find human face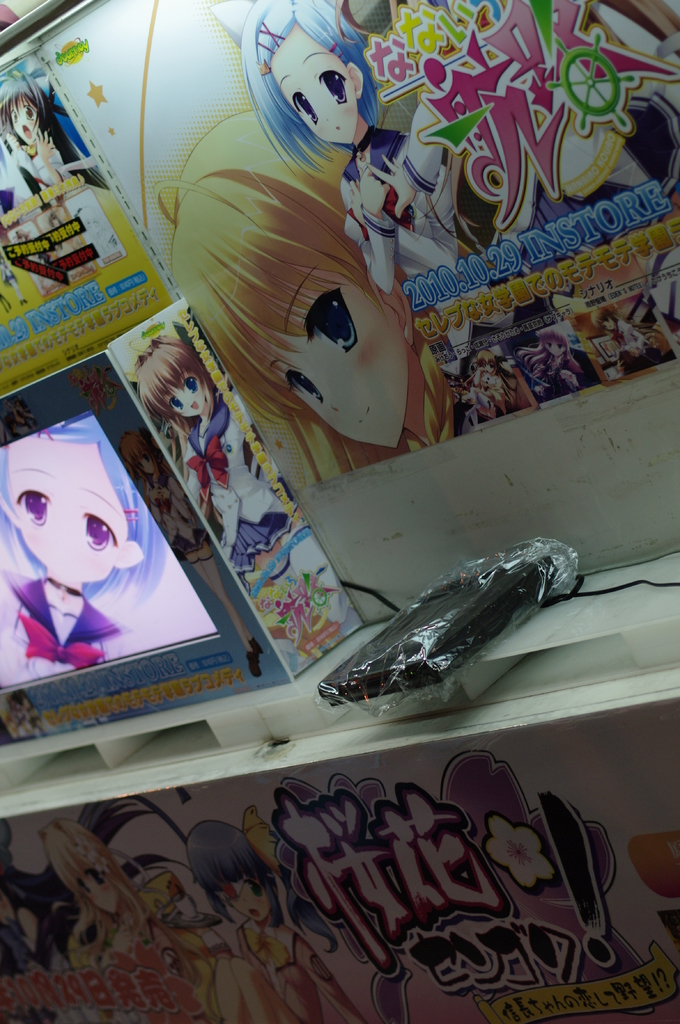
(491,376,503,390)
